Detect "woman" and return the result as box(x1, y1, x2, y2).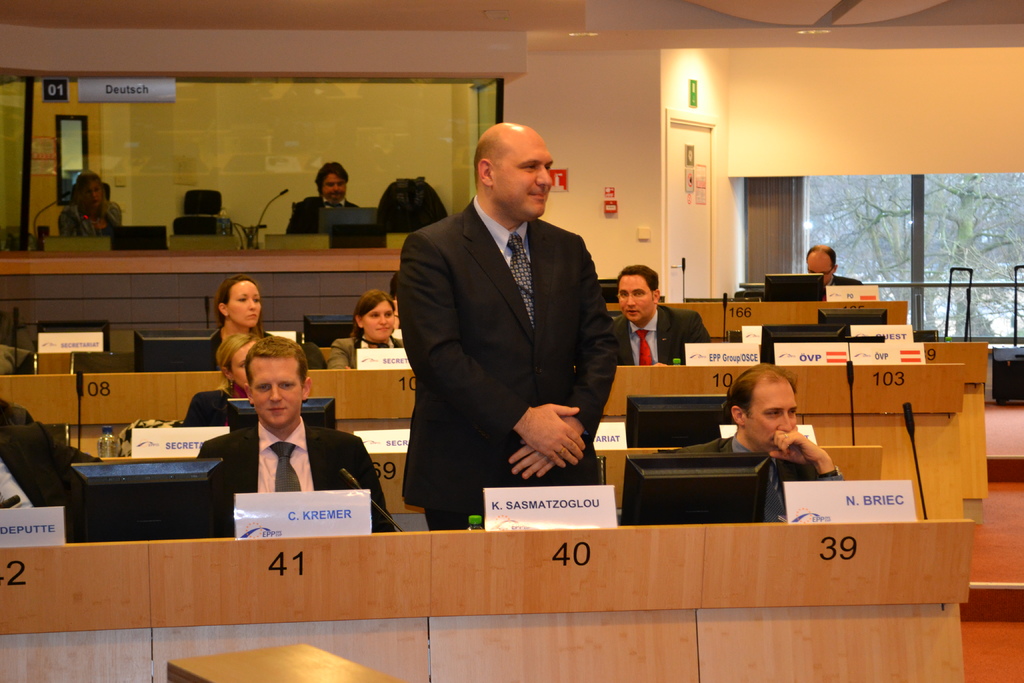
box(185, 327, 259, 426).
